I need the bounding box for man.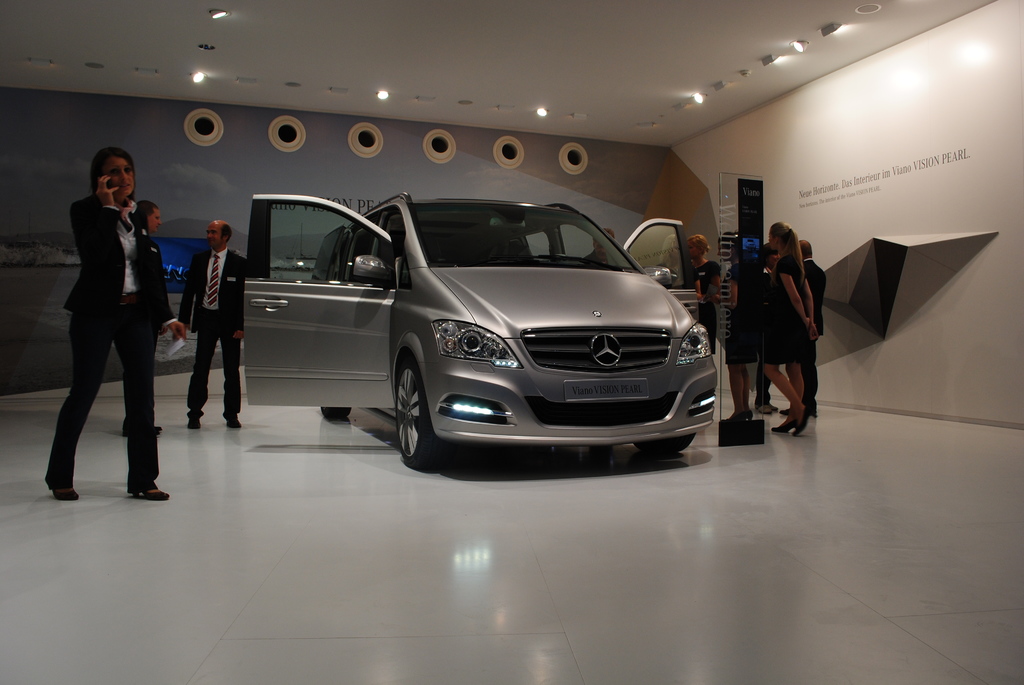
Here it is: <box>802,237,829,418</box>.
